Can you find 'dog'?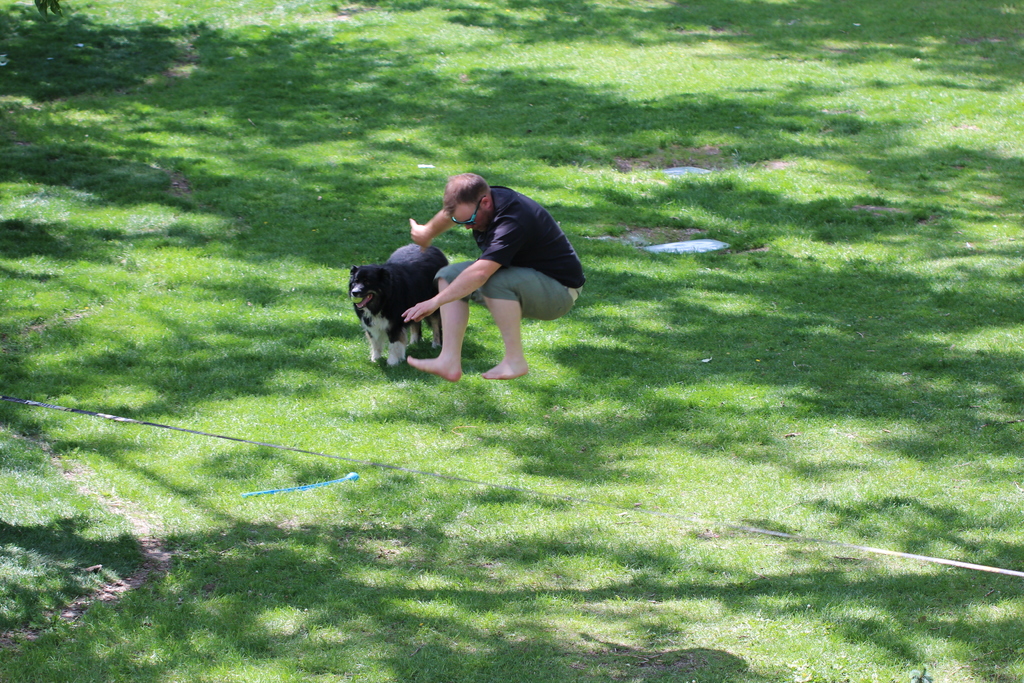
Yes, bounding box: <box>349,244,447,366</box>.
